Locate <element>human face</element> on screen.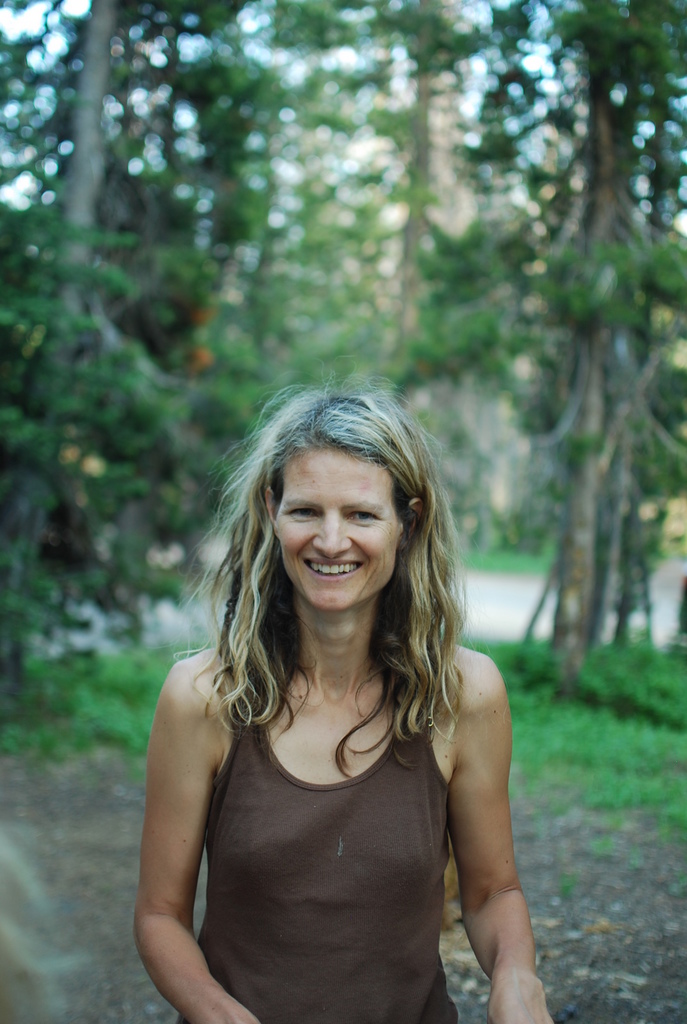
On screen at detection(274, 447, 406, 610).
